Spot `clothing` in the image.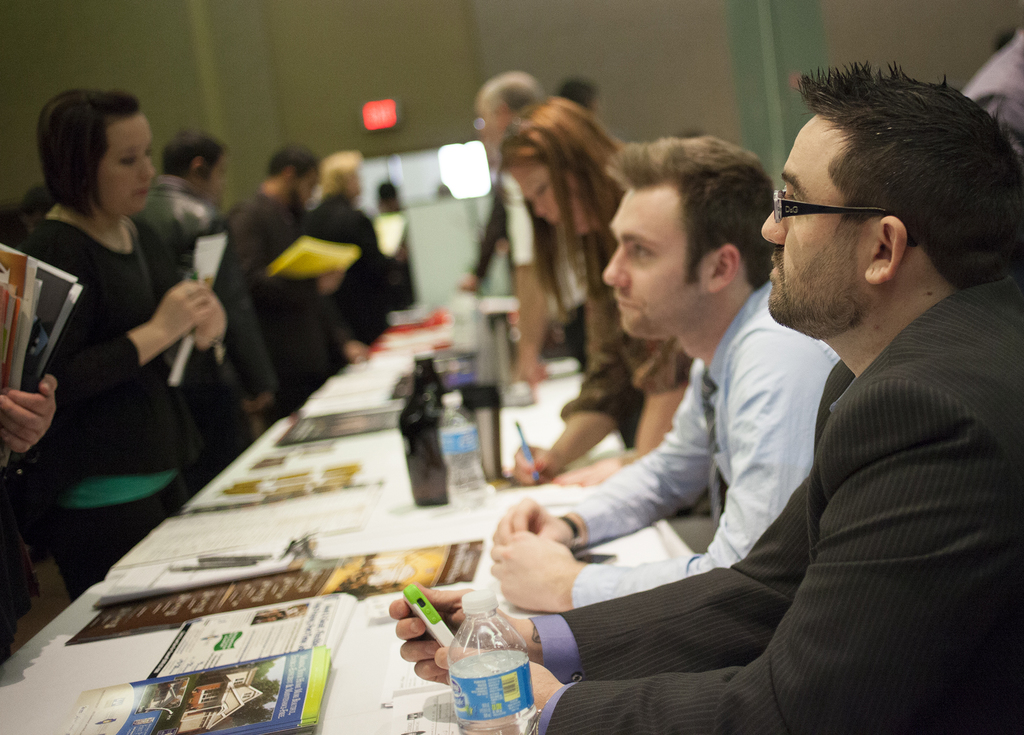
`clothing` found at {"left": 463, "top": 165, "right": 541, "bottom": 321}.
